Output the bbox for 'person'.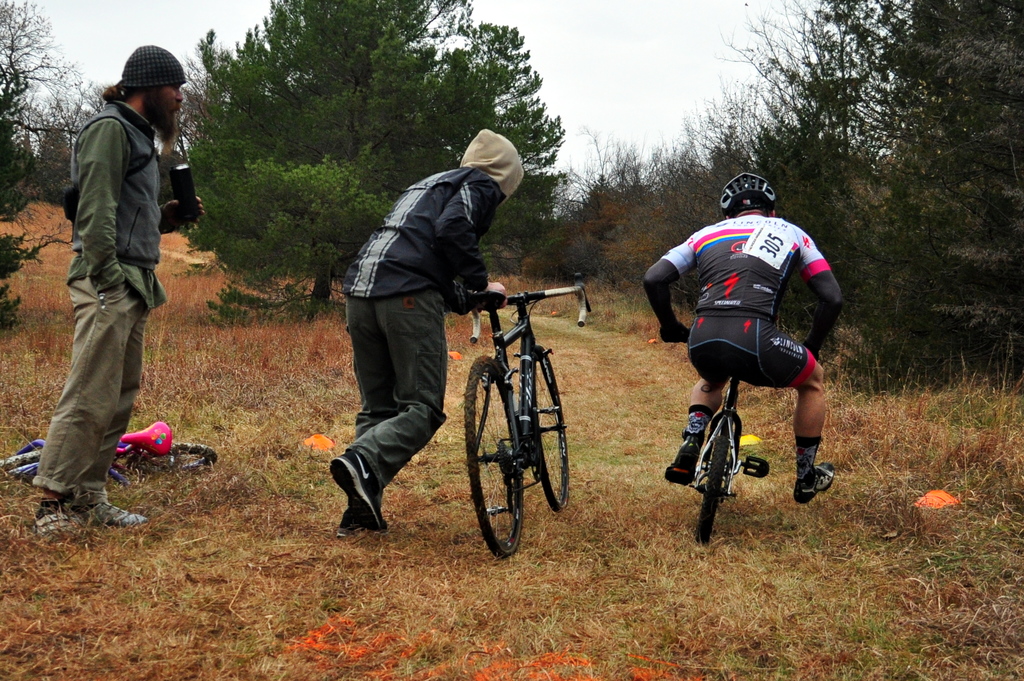
bbox=(29, 42, 206, 540).
